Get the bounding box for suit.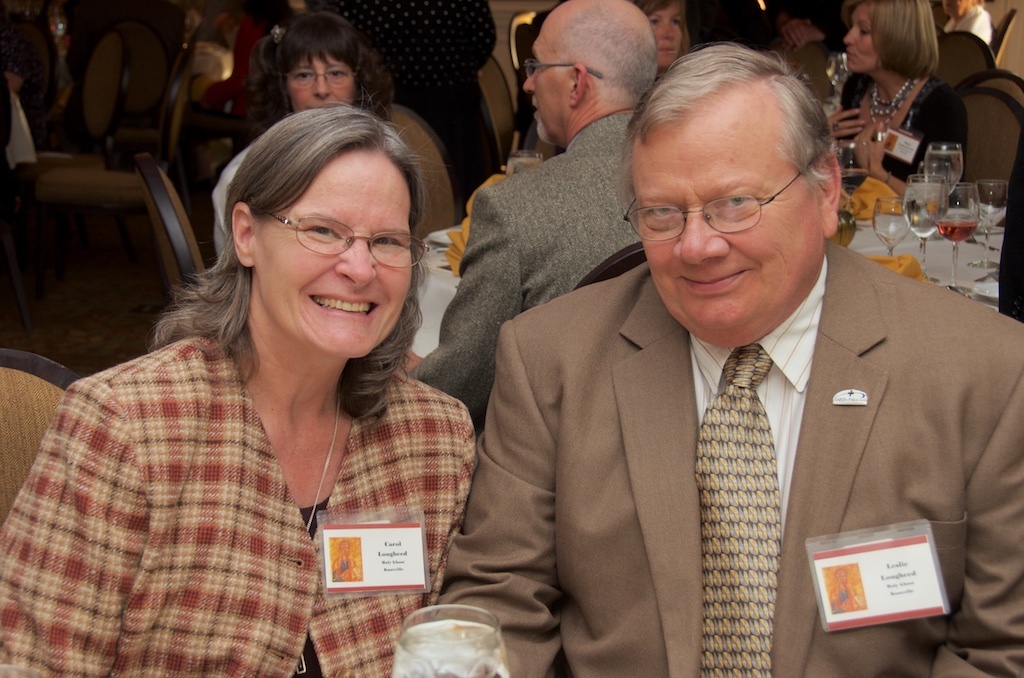
(x1=511, y1=233, x2=994, y2=654).
